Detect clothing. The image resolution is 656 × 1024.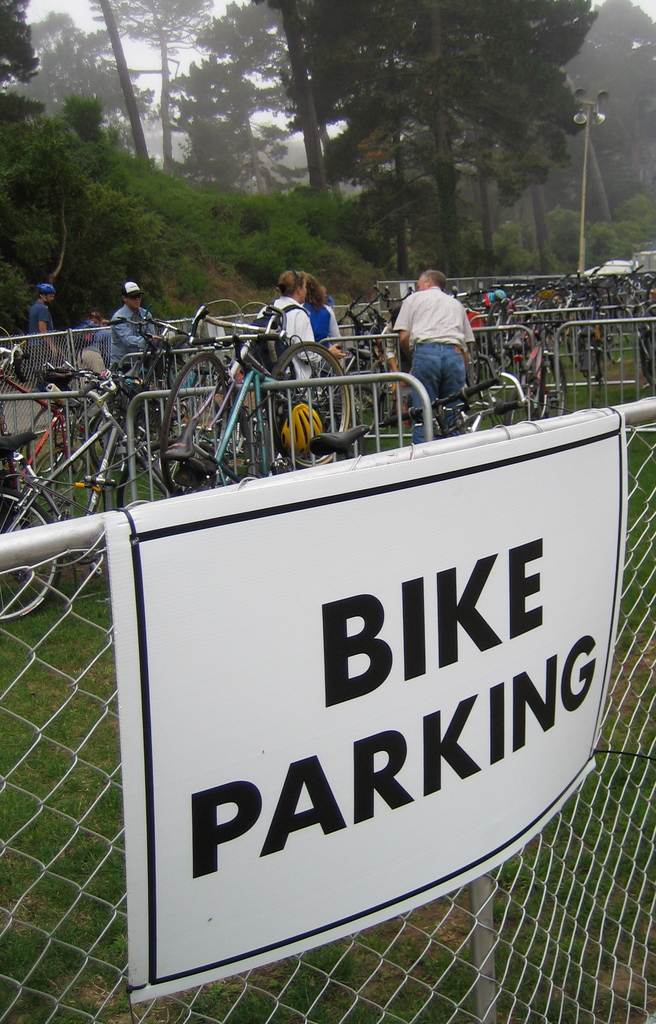
<box>309,299,356,388</box>.
